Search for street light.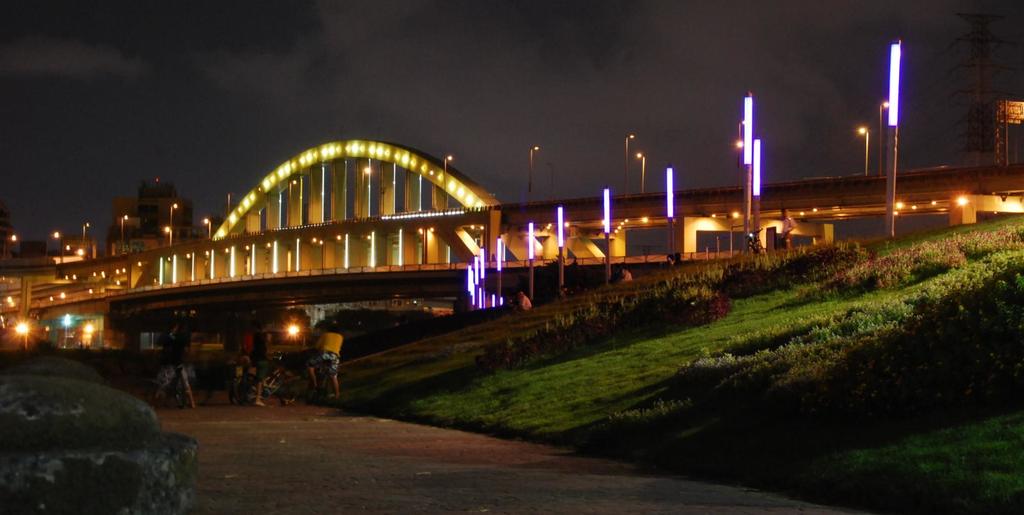
Found at x1=555, y1=204, x2=567, y2=298.
